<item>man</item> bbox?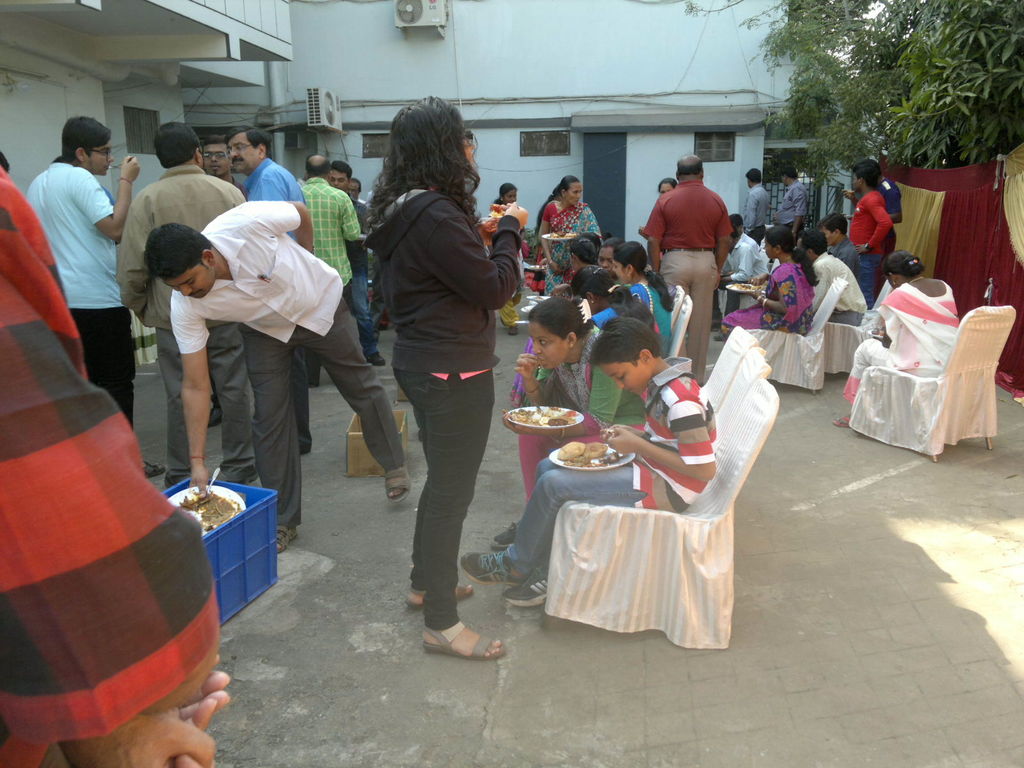
region(140, 199, 409, 557)
